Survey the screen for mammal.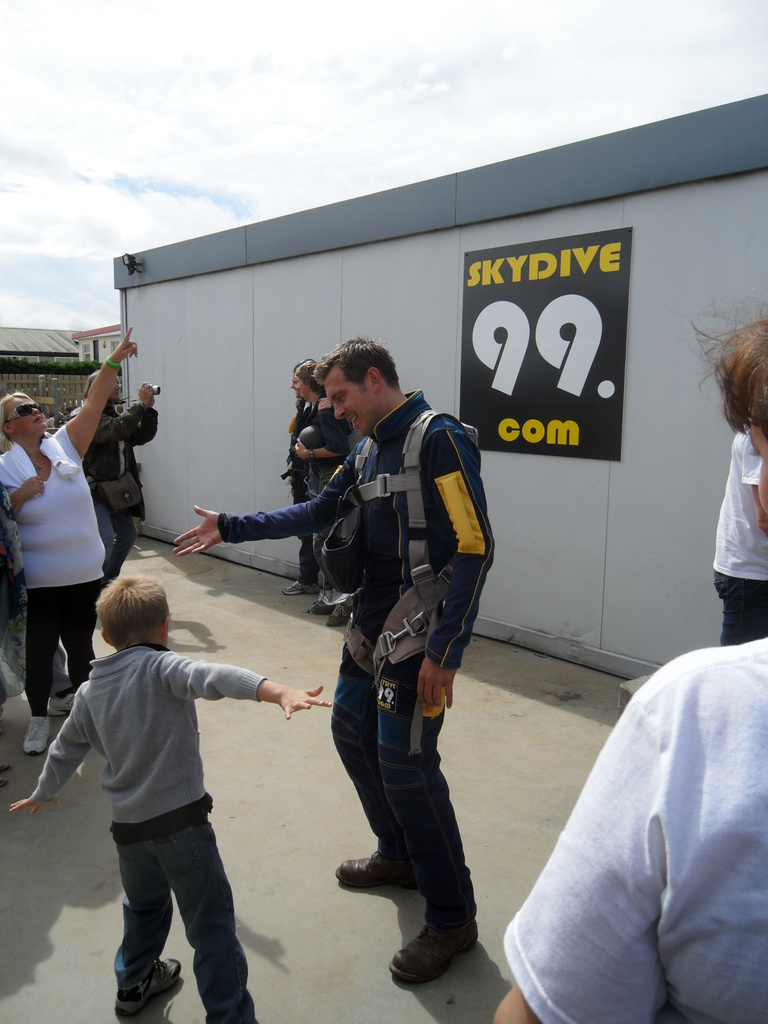
Survey found: [x1=710, y1=415, x2=767, y2=644].
